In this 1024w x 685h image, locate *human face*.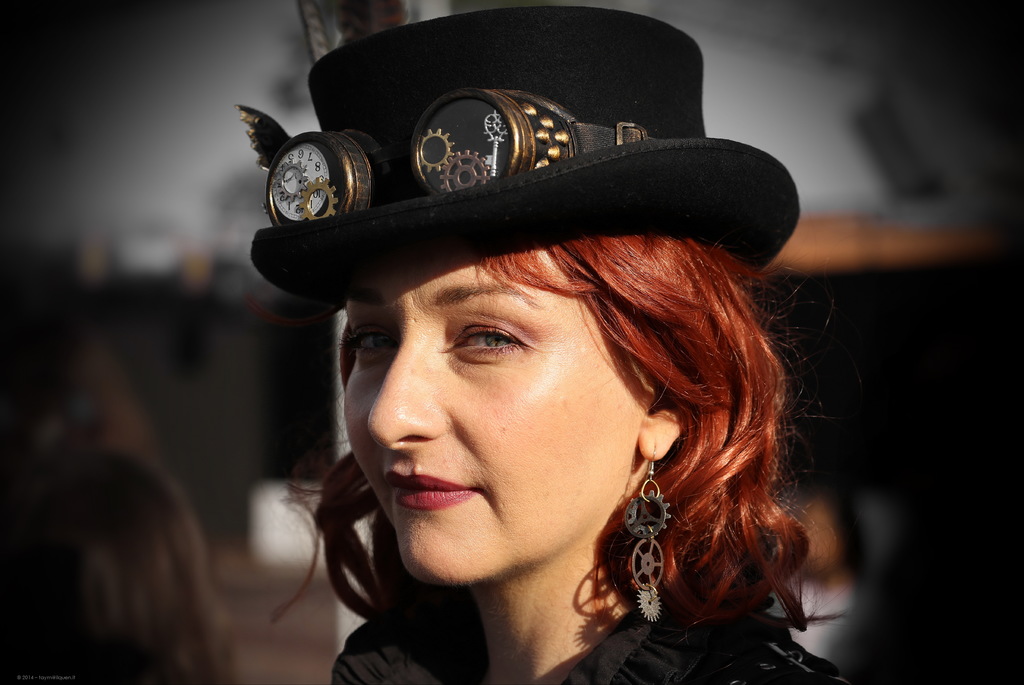
Bounding box: 340:227:659:583.
